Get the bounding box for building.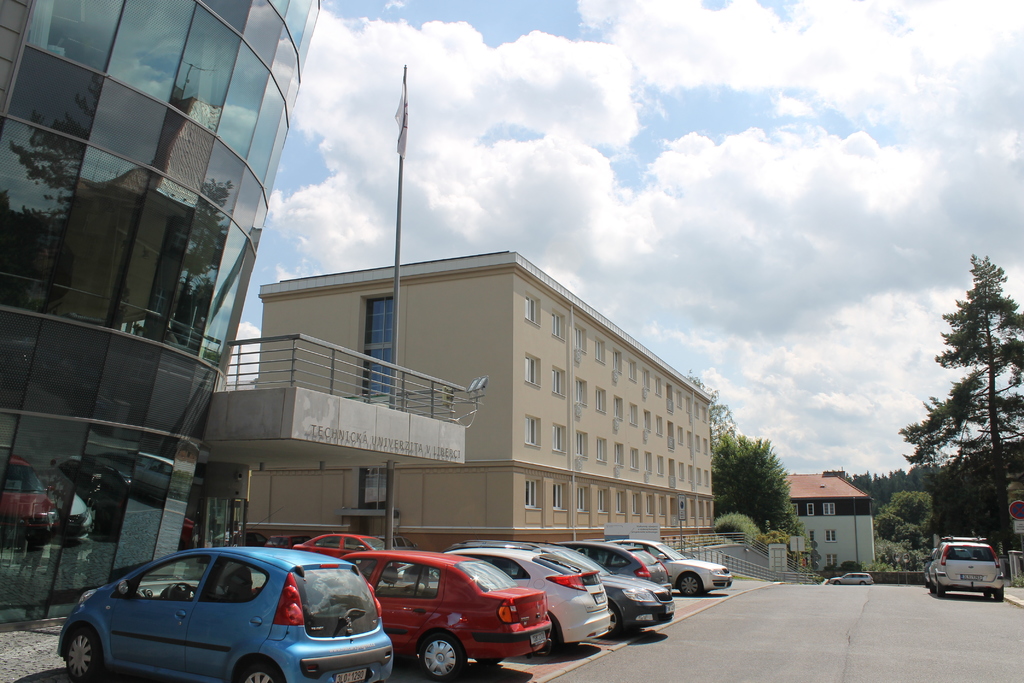
<region>0, 0, 485, 628</region>.
